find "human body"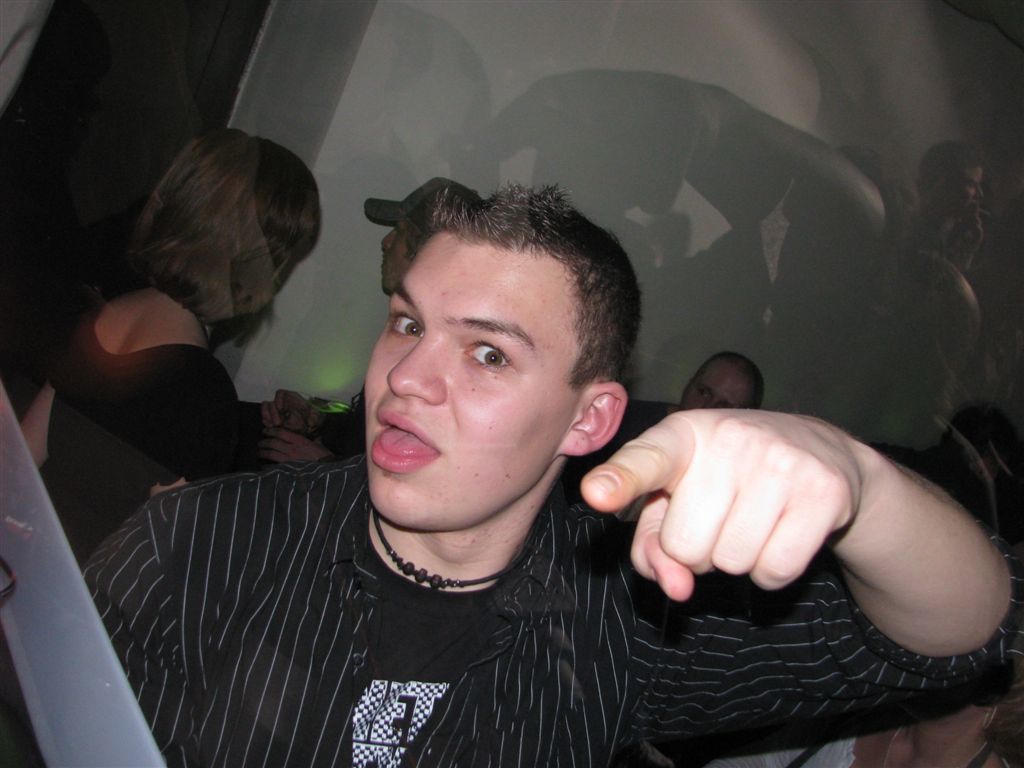
x1=13, y1=287, x2=256, y2=575
